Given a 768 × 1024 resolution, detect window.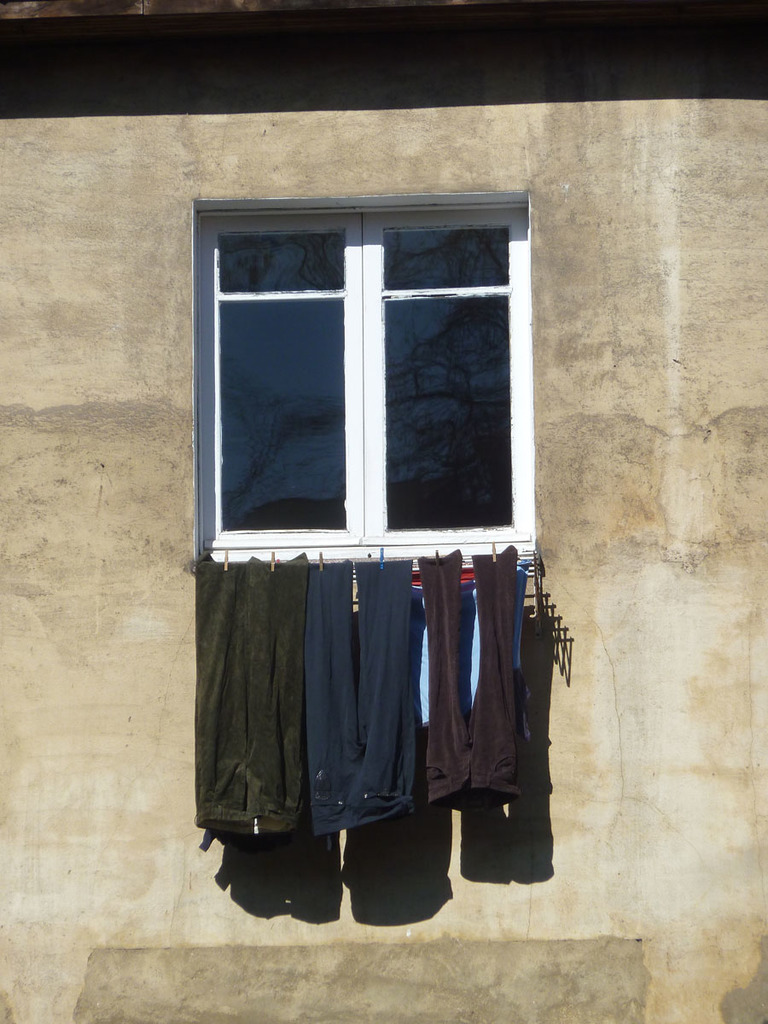
select_region(181, 185, 535, 575).
